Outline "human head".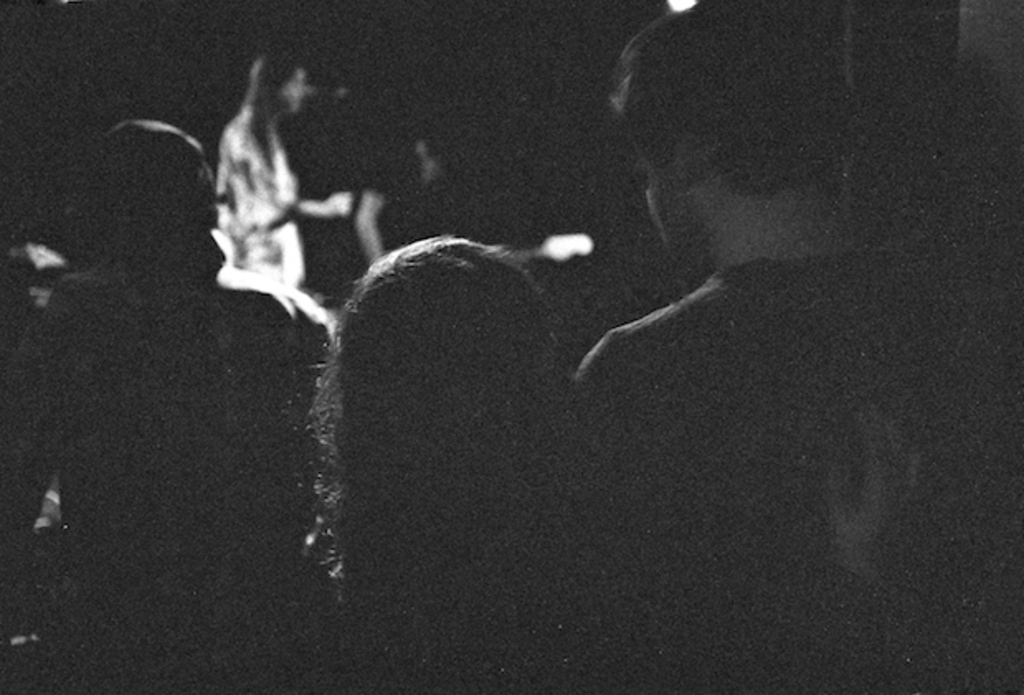
Outline: left=329, top=233, right=567, bottom=484.
